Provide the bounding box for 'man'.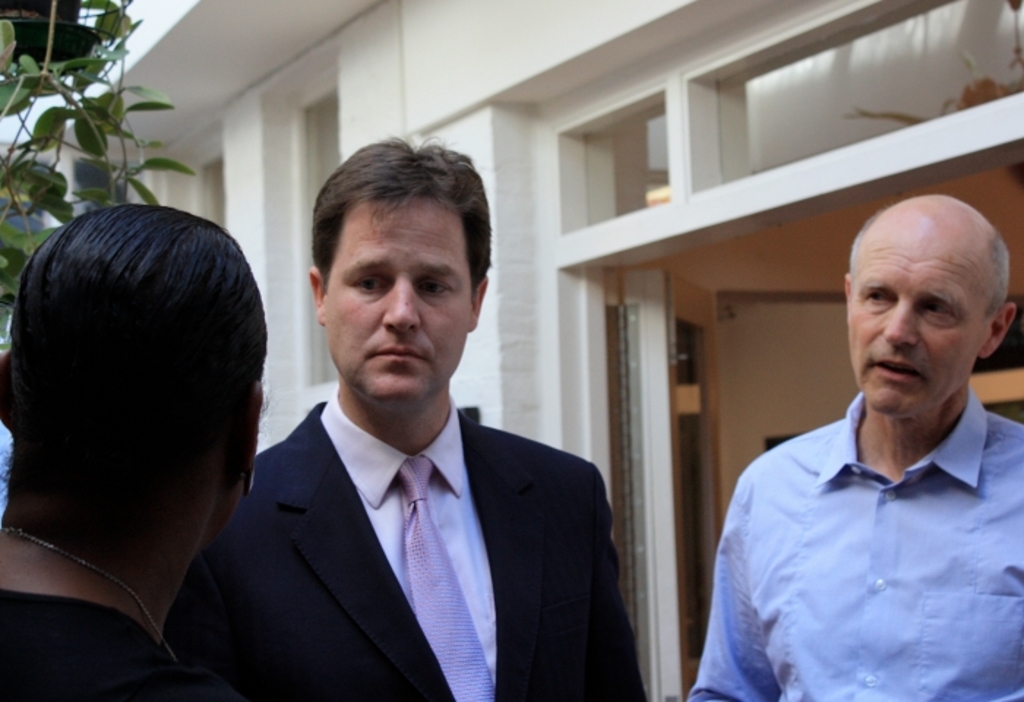
{"x1": 0, "y1": 205, "x2": 271, "y2": 701}.
